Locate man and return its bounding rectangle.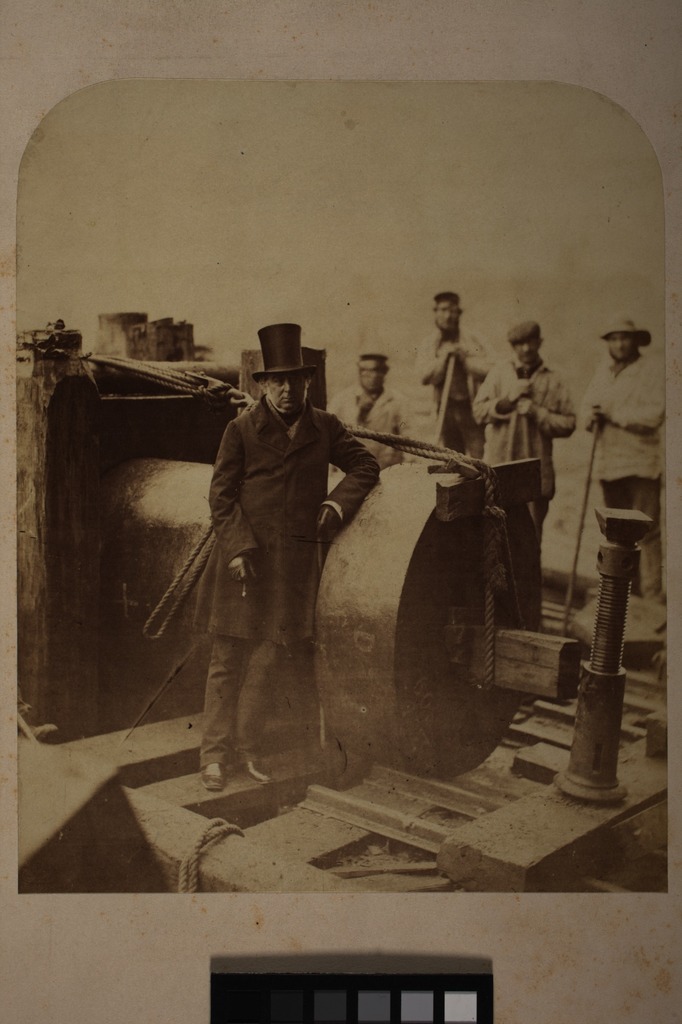
Rect(175, 330, 395, 799).
